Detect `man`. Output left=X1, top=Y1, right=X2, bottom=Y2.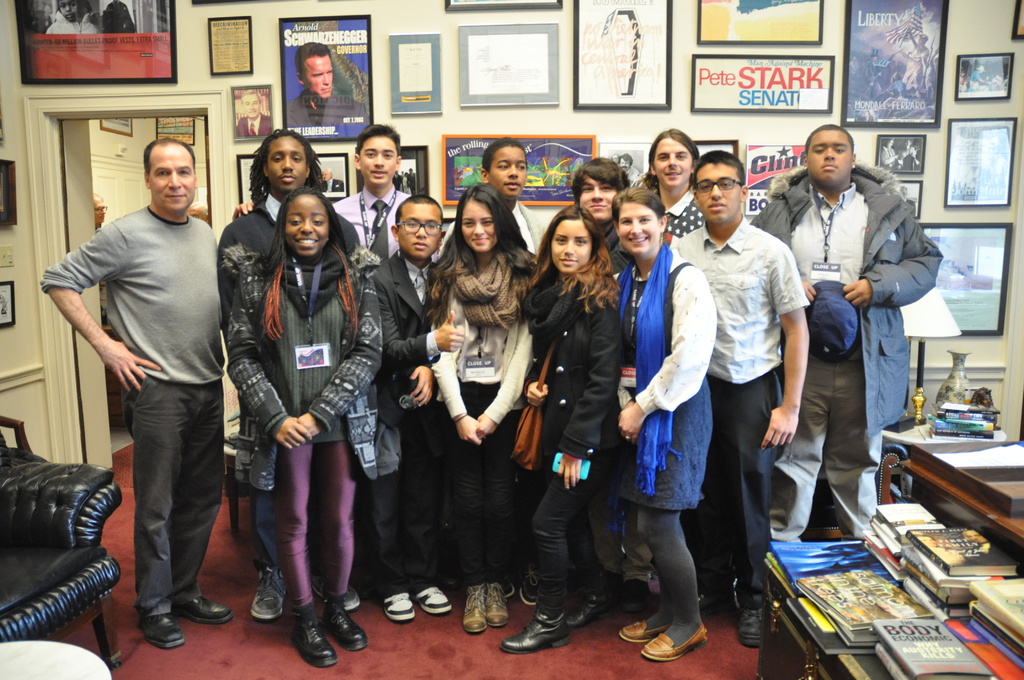
left=234, top=90, right=273, bottom=140.
